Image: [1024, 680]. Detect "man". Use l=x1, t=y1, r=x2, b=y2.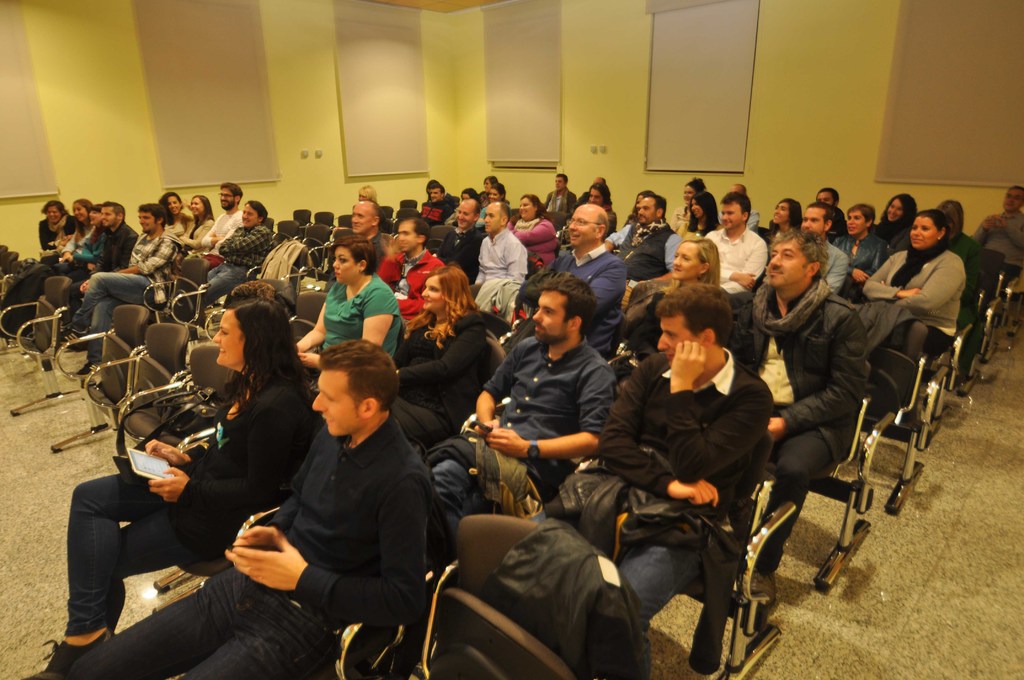
l=65, t=334, r=436, b=679.
